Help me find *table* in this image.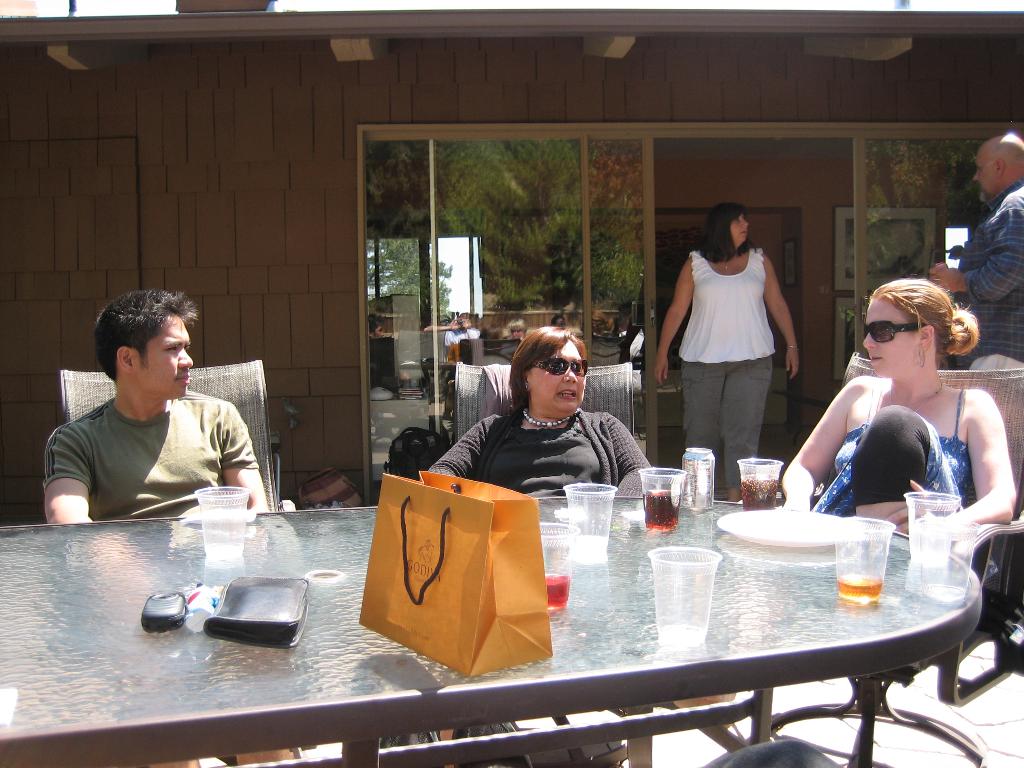
Found it: region(92, 469, 979, 762).
